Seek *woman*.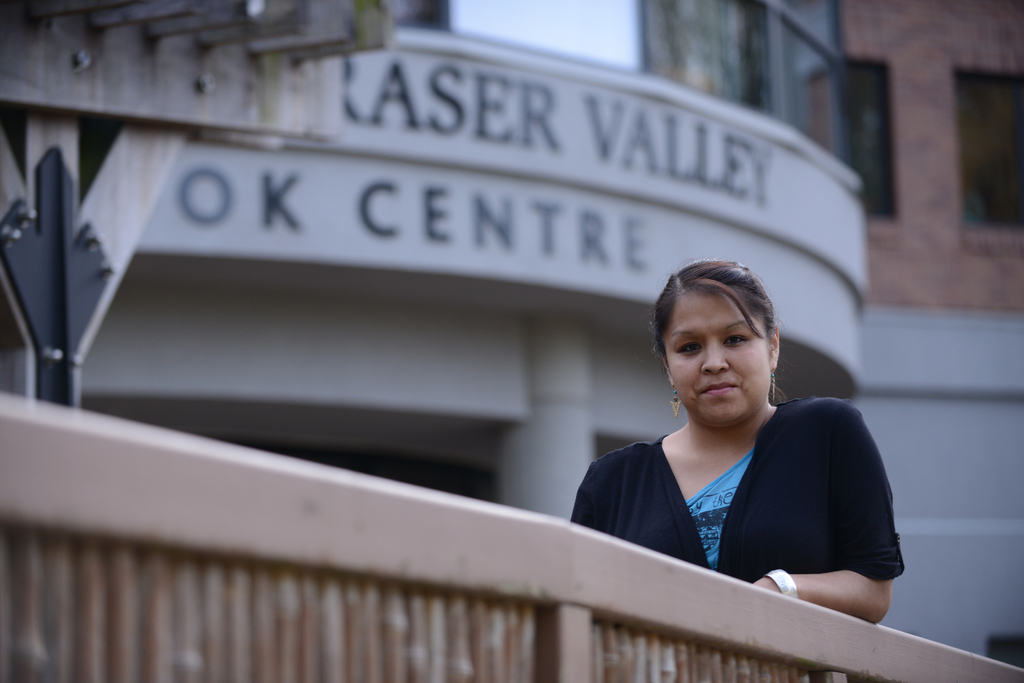
box=[559, 250, 900, 616].
